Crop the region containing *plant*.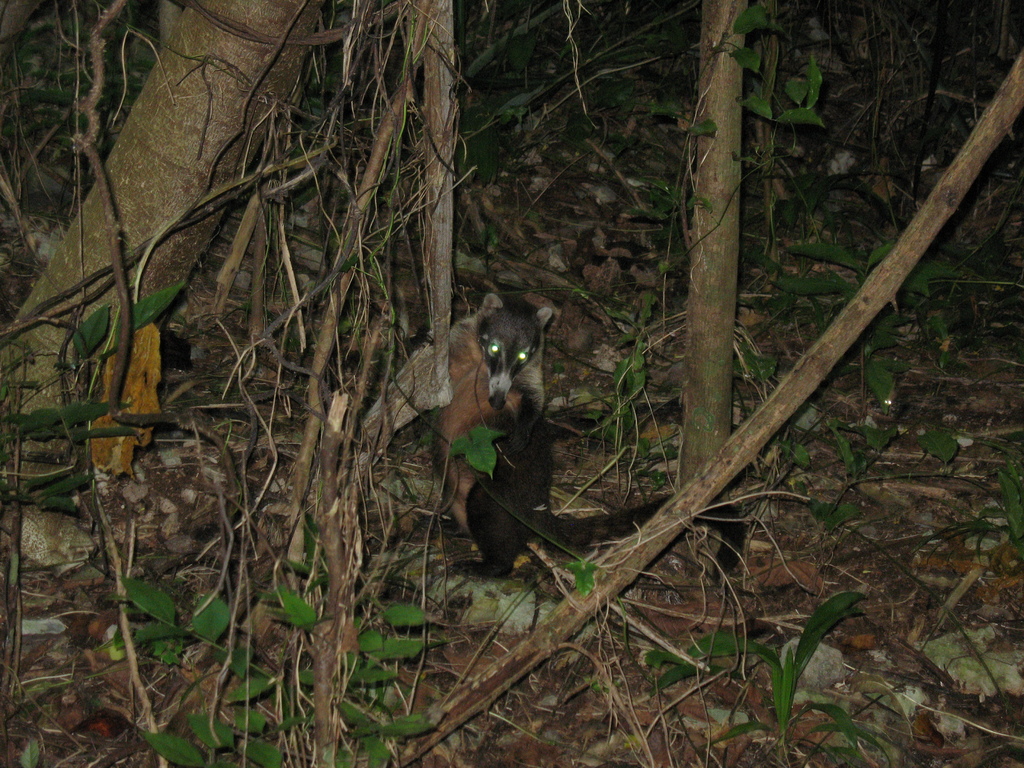
Crop region: detection(132, 570, 321, 767).
